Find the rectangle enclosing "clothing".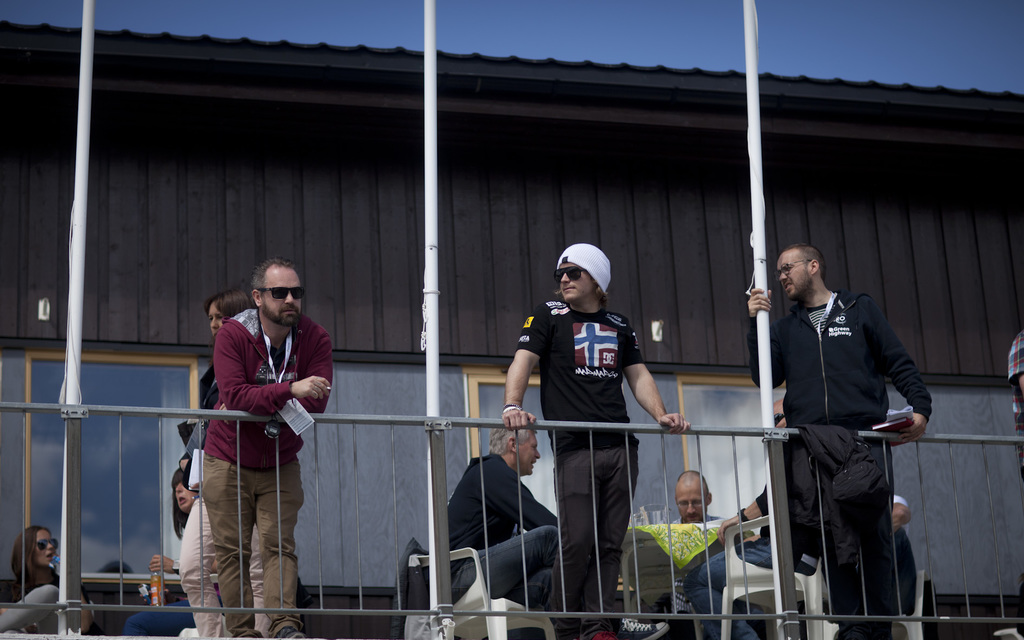
box=[742, 286, 938, 639].
